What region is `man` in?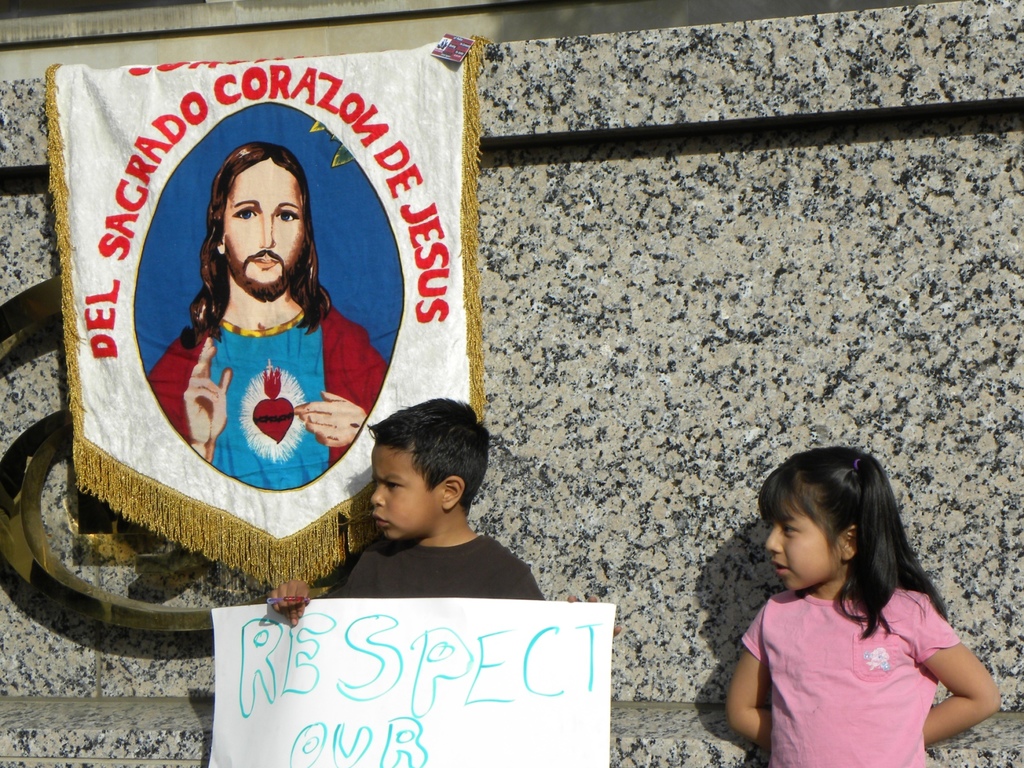
<region>132, 126, 367, 550</region>.
